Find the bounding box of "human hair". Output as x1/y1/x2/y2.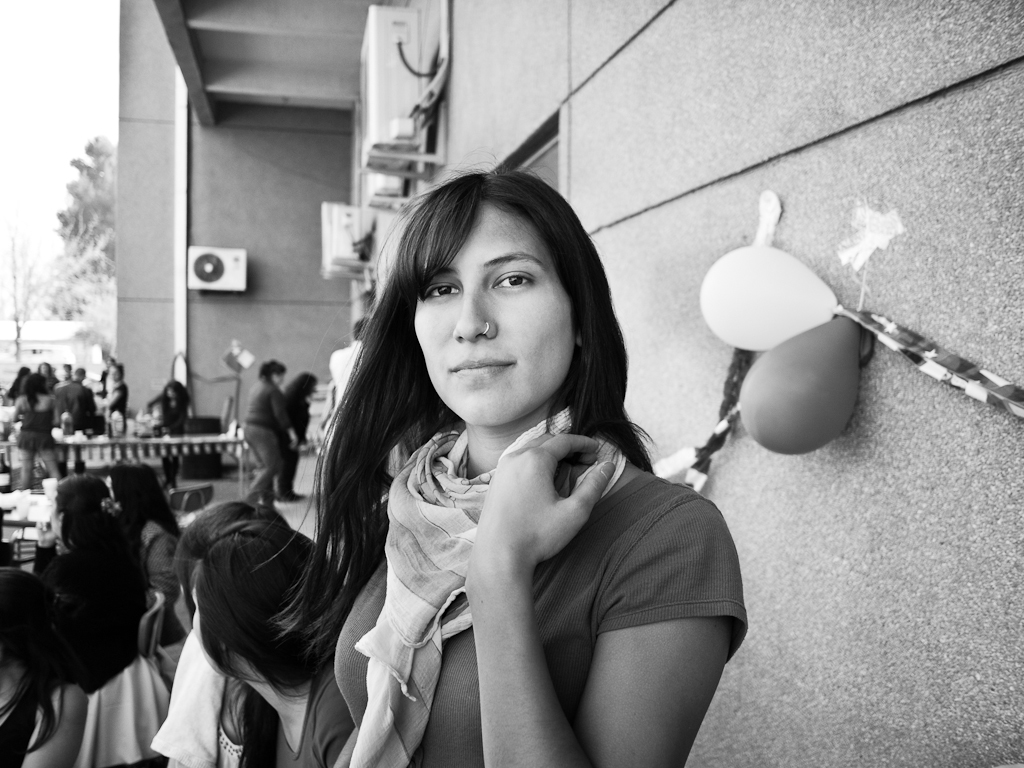
0/564/90/767.
